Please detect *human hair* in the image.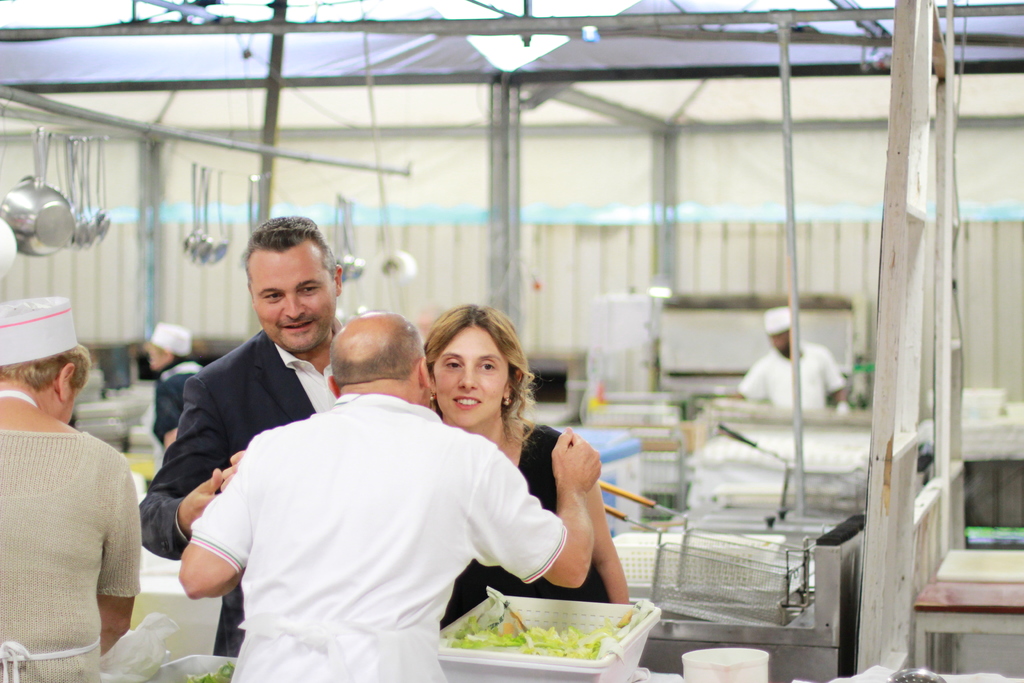
bbox=[0, 343, 94, 393].
